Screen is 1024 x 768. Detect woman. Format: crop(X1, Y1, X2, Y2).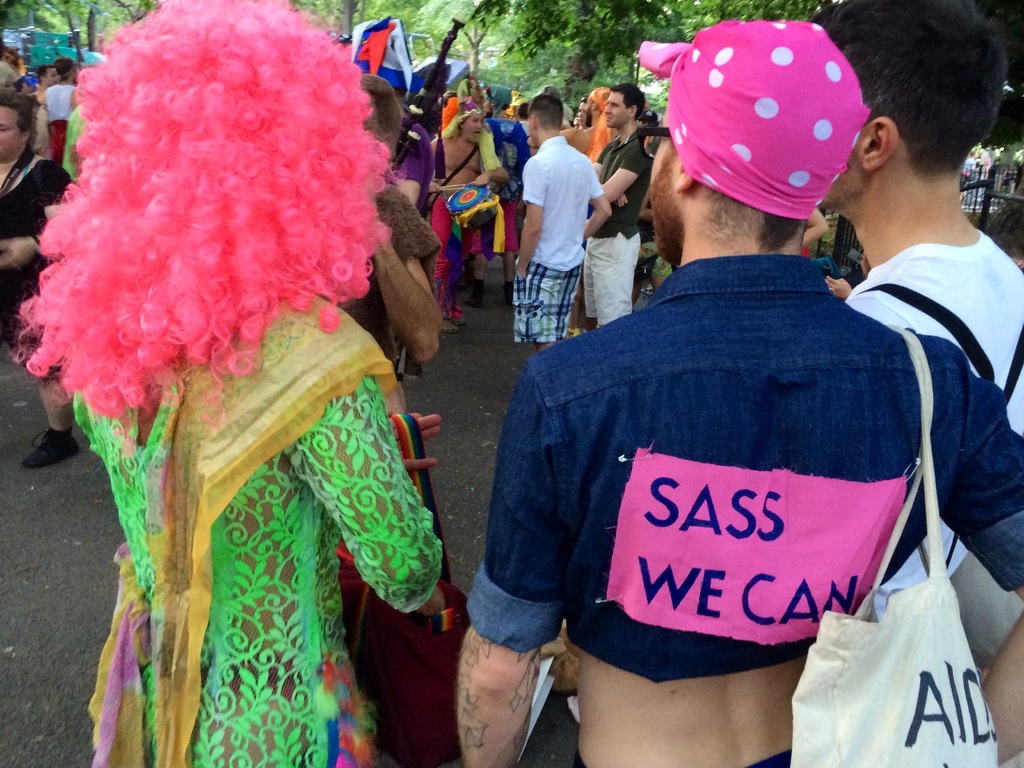
crop(0, 90, 84, 474).
